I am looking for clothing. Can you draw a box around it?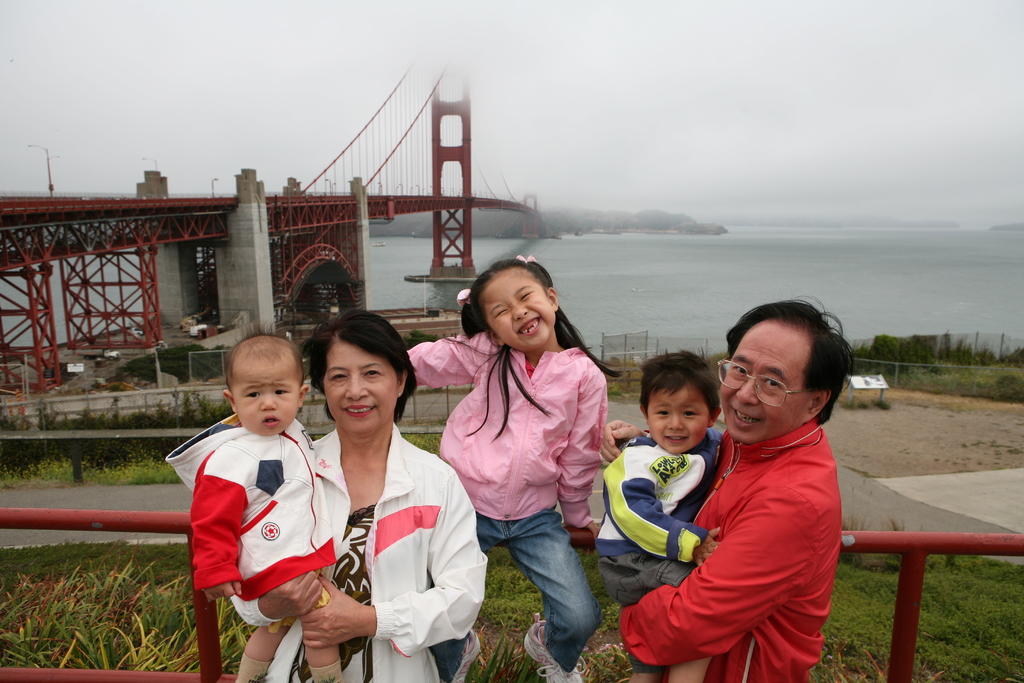
Sure, the bounding box is detection(154, 411, 335, 623).
